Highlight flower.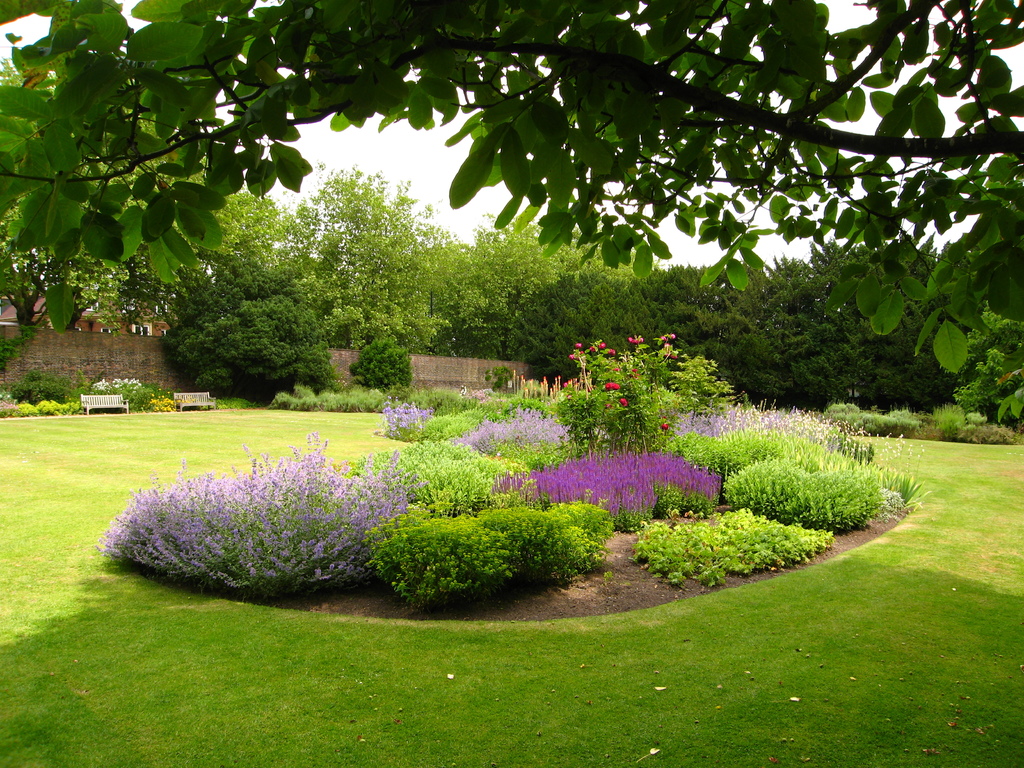
Highlighted region: x1=659 y1=421 x2=668 y2=431.
